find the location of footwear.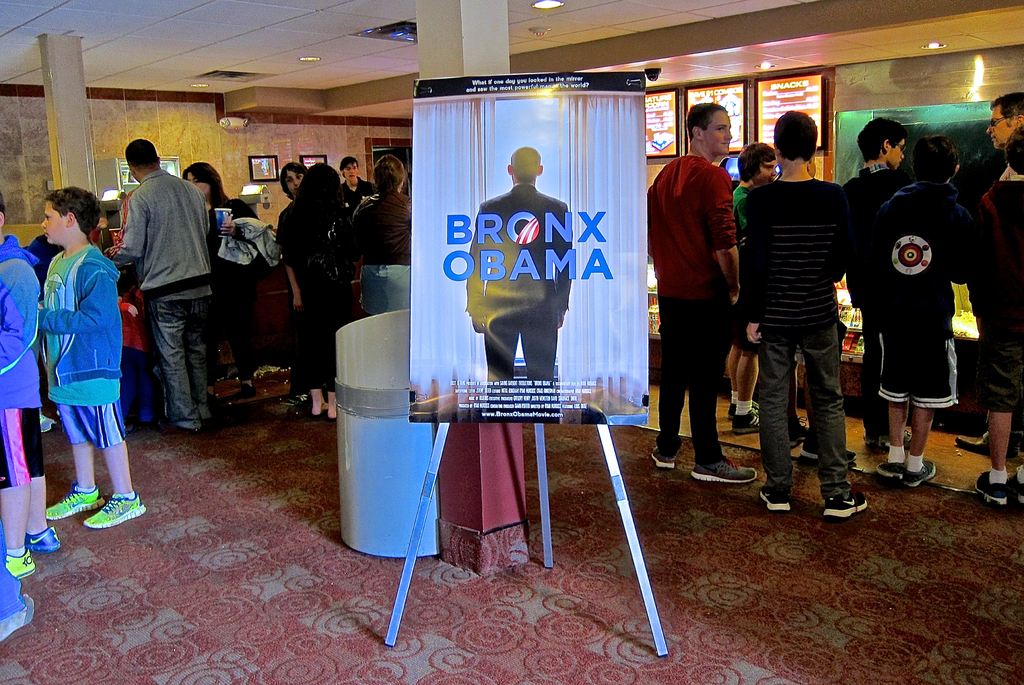
Location: region(5, 545, 36, 579).
